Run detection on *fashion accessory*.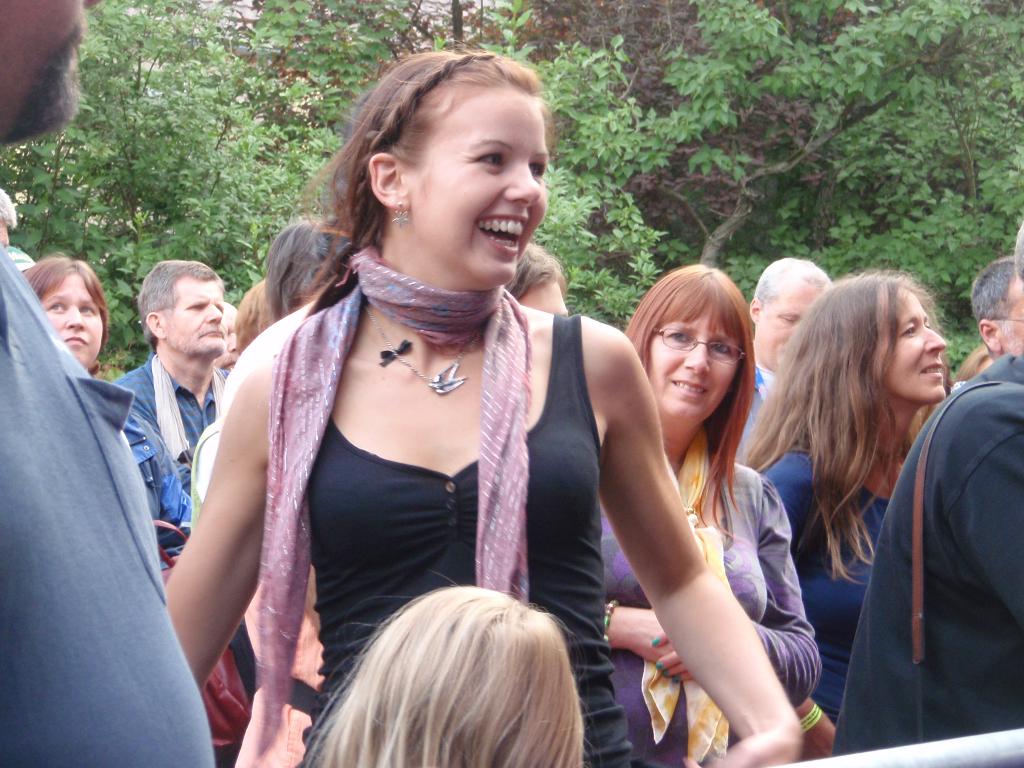
Result: 388, 195, 416, 228.
